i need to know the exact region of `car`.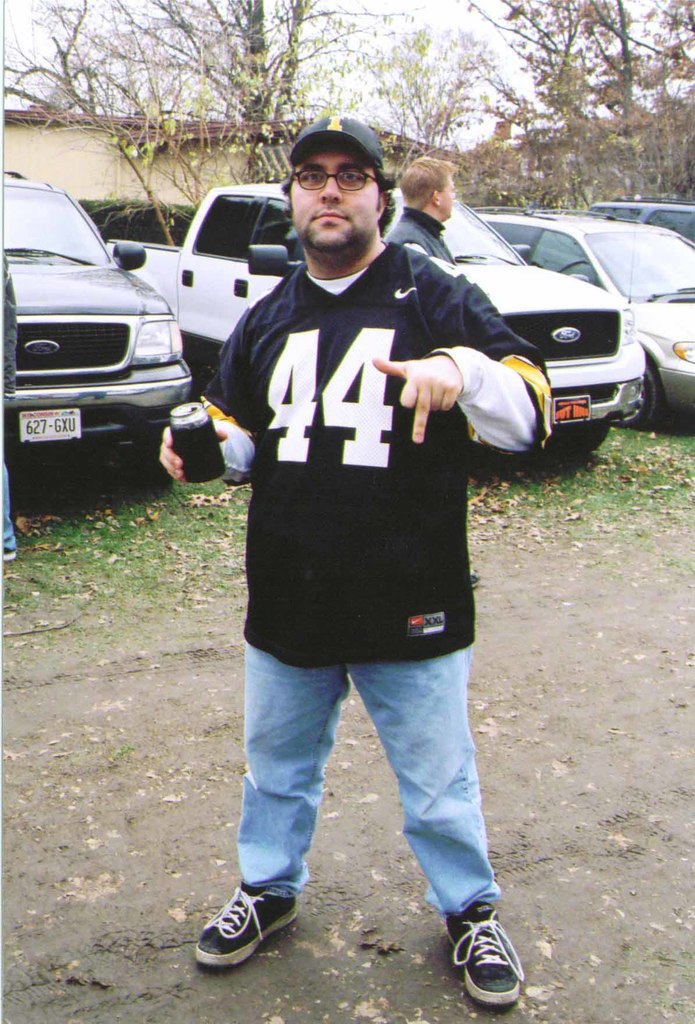
Region: [x1=480, y1=200, x2=694, y2=430].
